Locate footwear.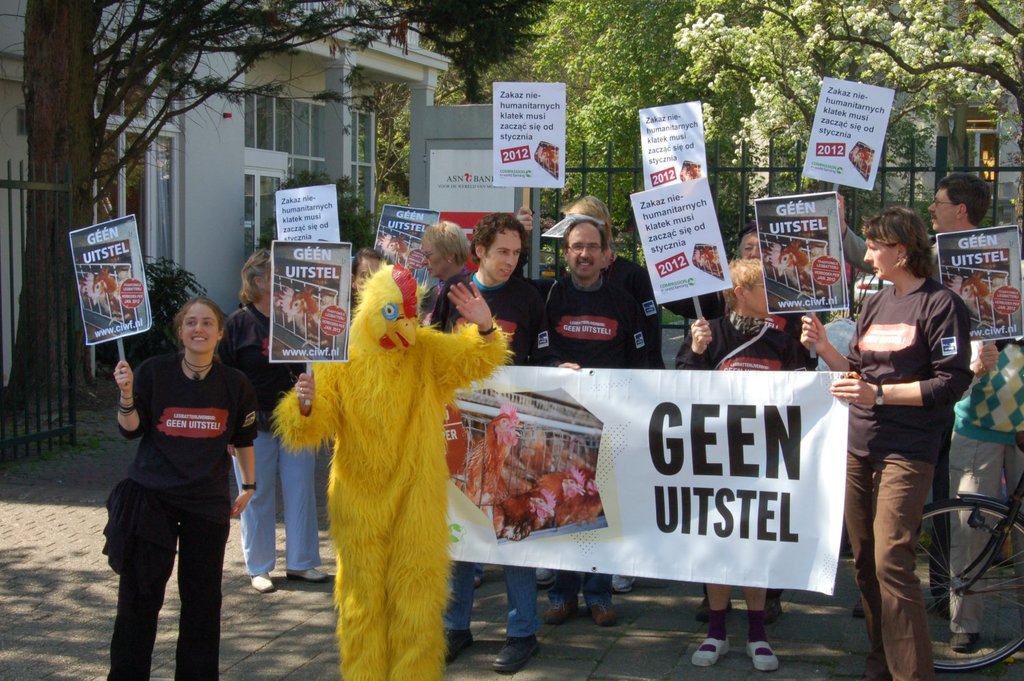
Bounding box: <box>950,633,977,651</box>.
